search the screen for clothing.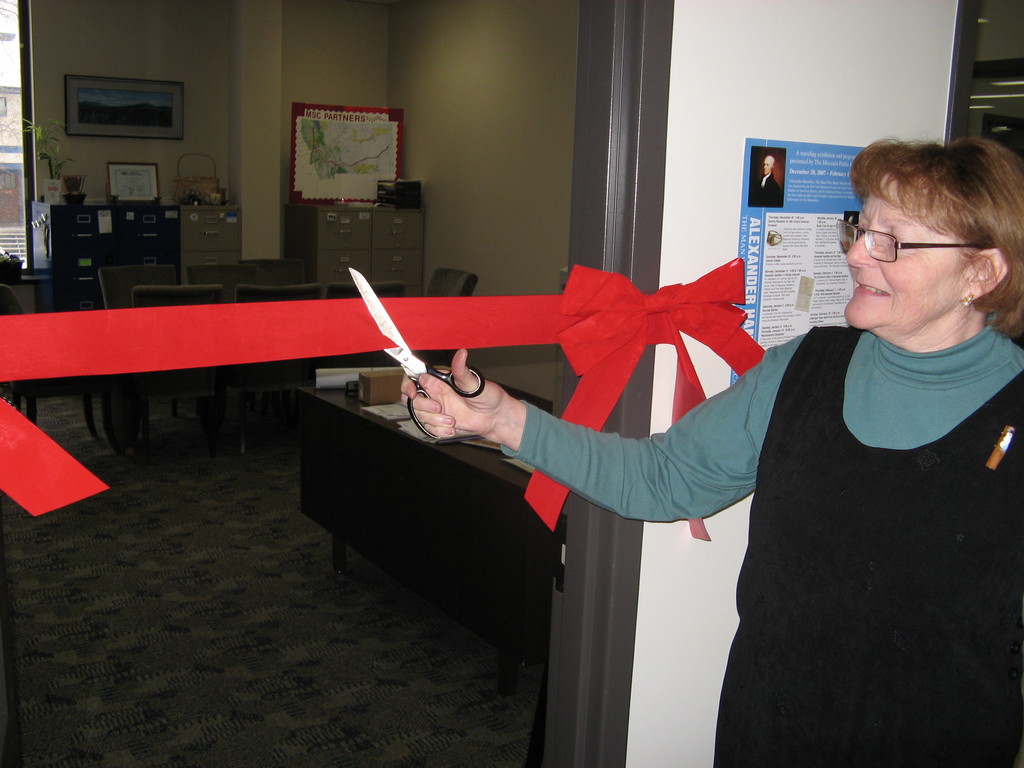
Found at 496:314:1023:767.
